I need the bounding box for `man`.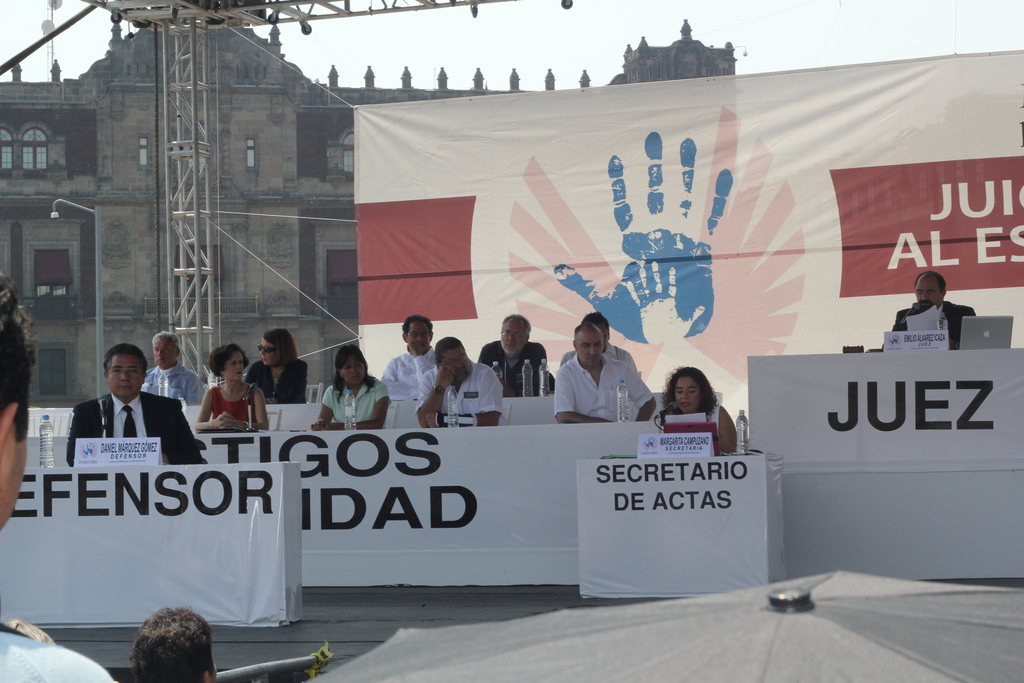
Here it is: box(559, 313, 635, 375).
